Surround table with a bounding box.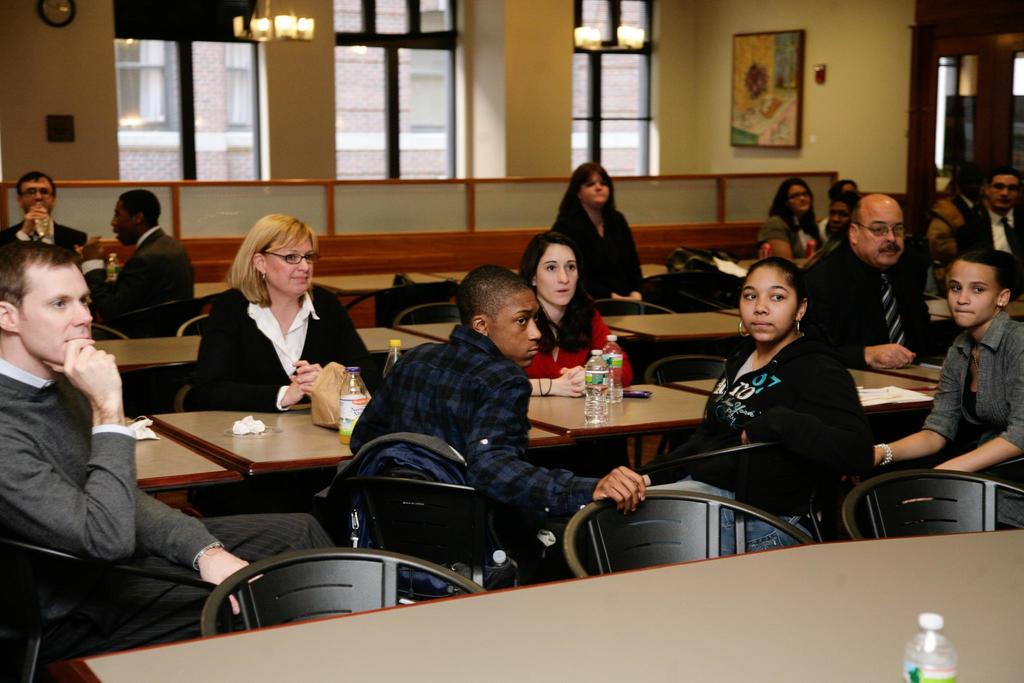
[52,525,1023,682].
